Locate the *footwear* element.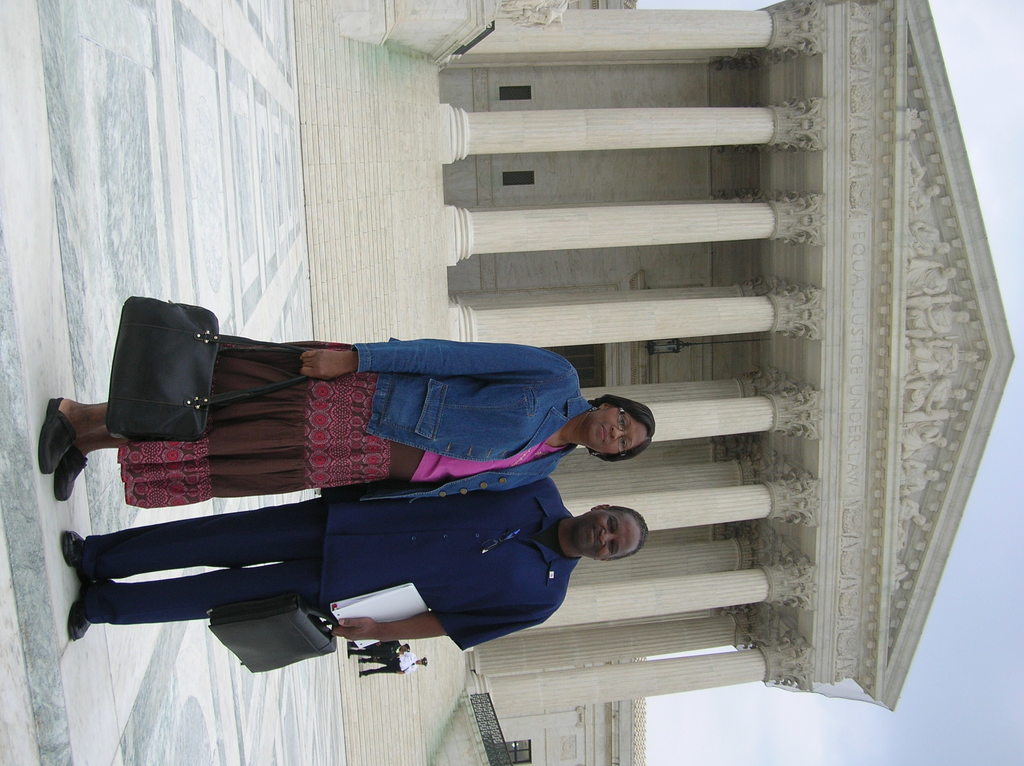
Element bbox: {"left": 34, "top": 397, "right": 80, "bottom": 475}.
